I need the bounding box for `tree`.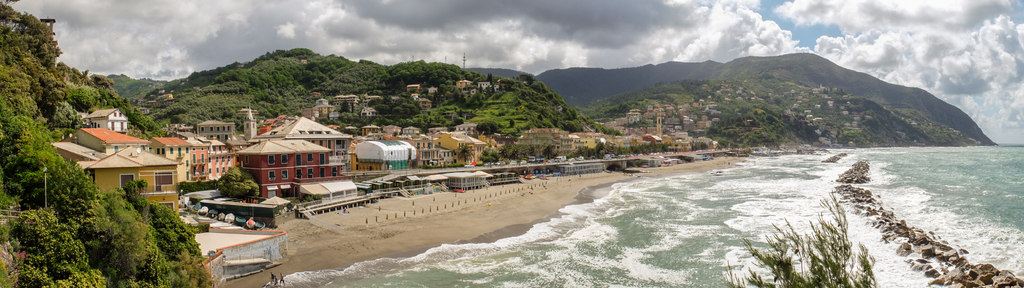
Here it is: x1=724, y1=186, x2=879, y2=287.
